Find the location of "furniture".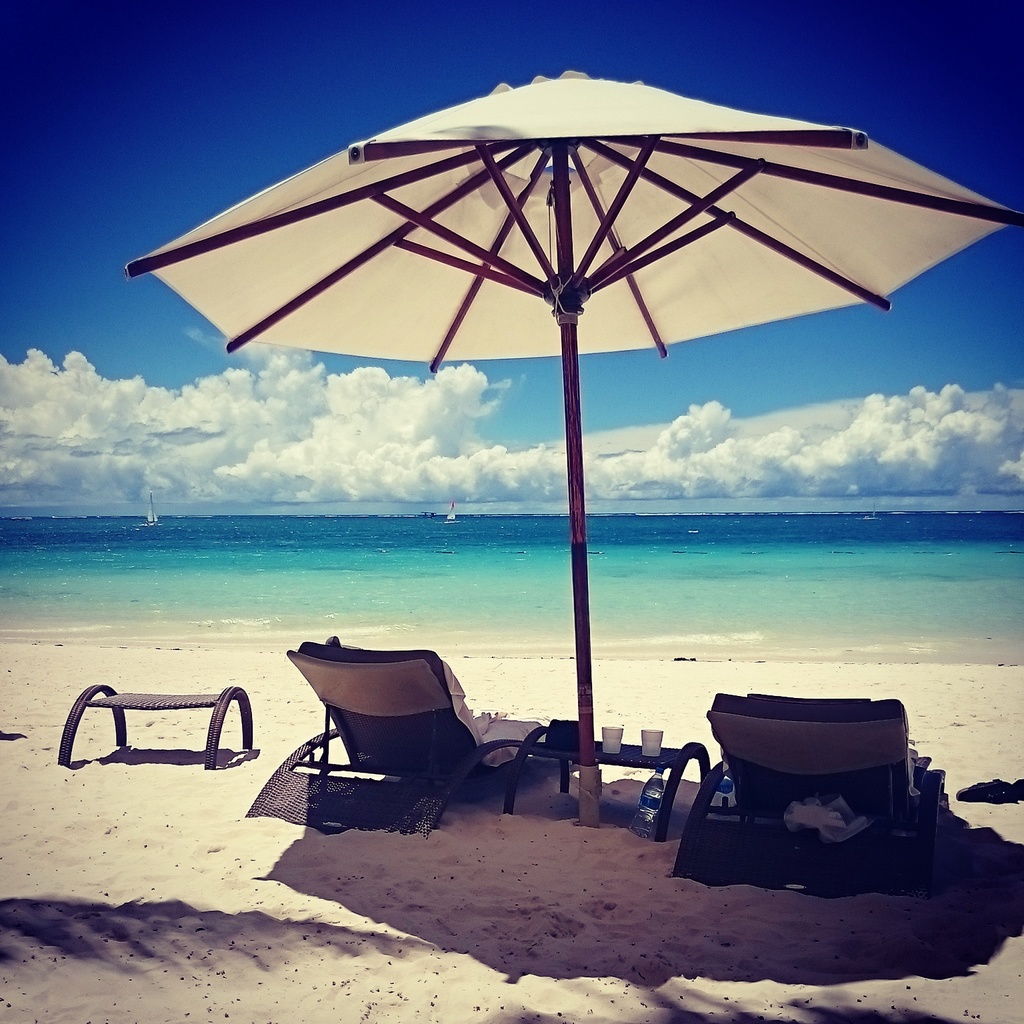
Location: [53, 680, 251, 771].
